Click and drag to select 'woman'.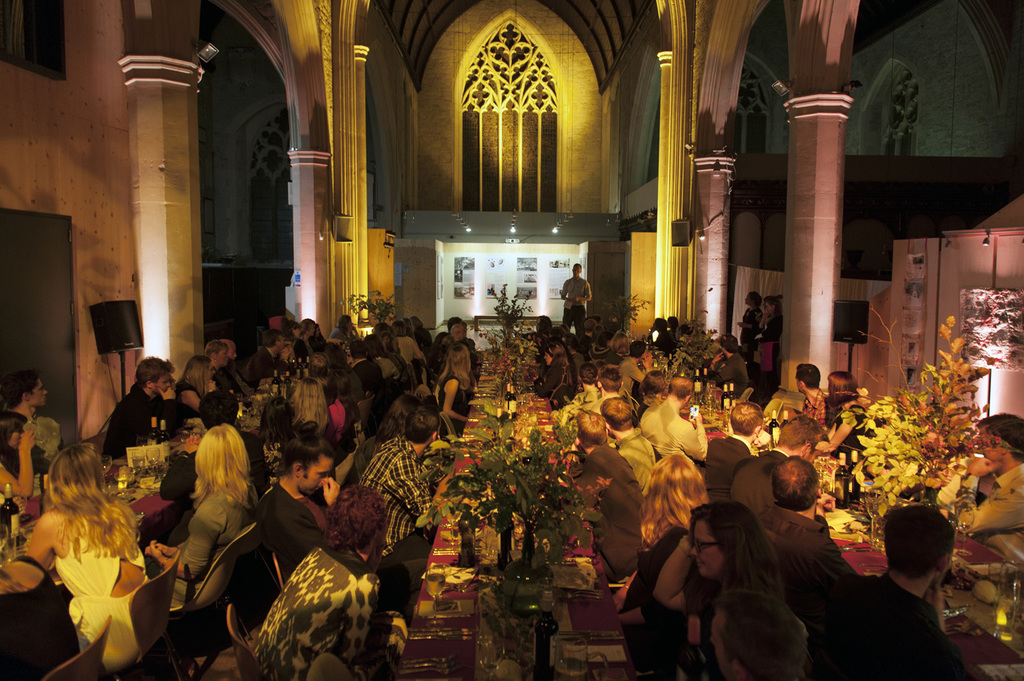
Selection: 197:337:248:399.
